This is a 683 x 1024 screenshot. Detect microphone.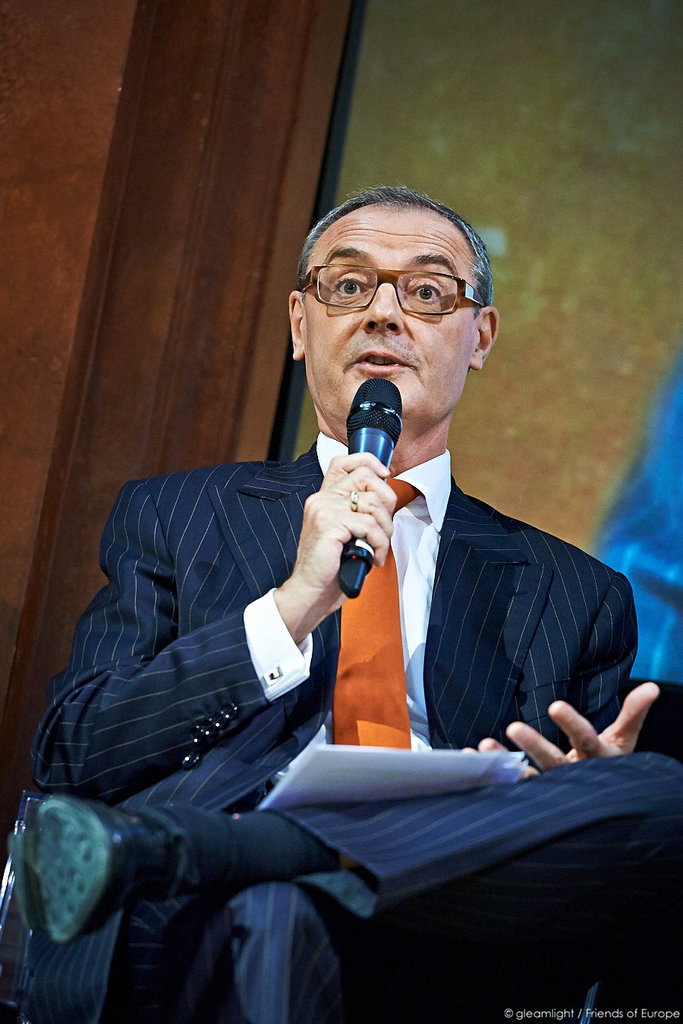
bbox(343, 379, 405, 599).
